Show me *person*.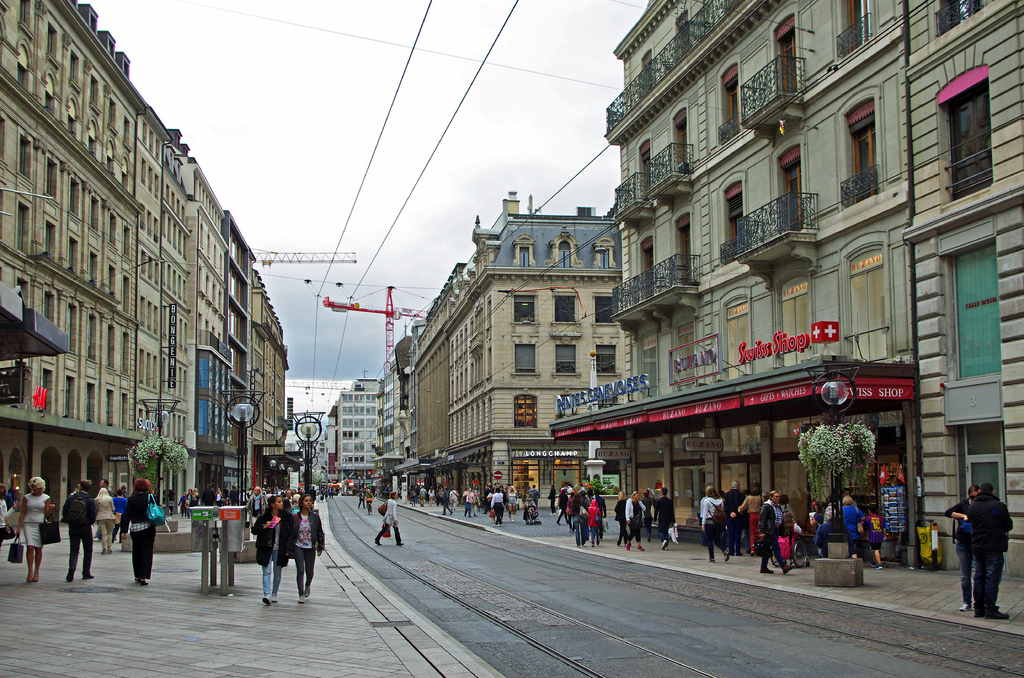
*person* is here: (821, 499, 833, 521).
